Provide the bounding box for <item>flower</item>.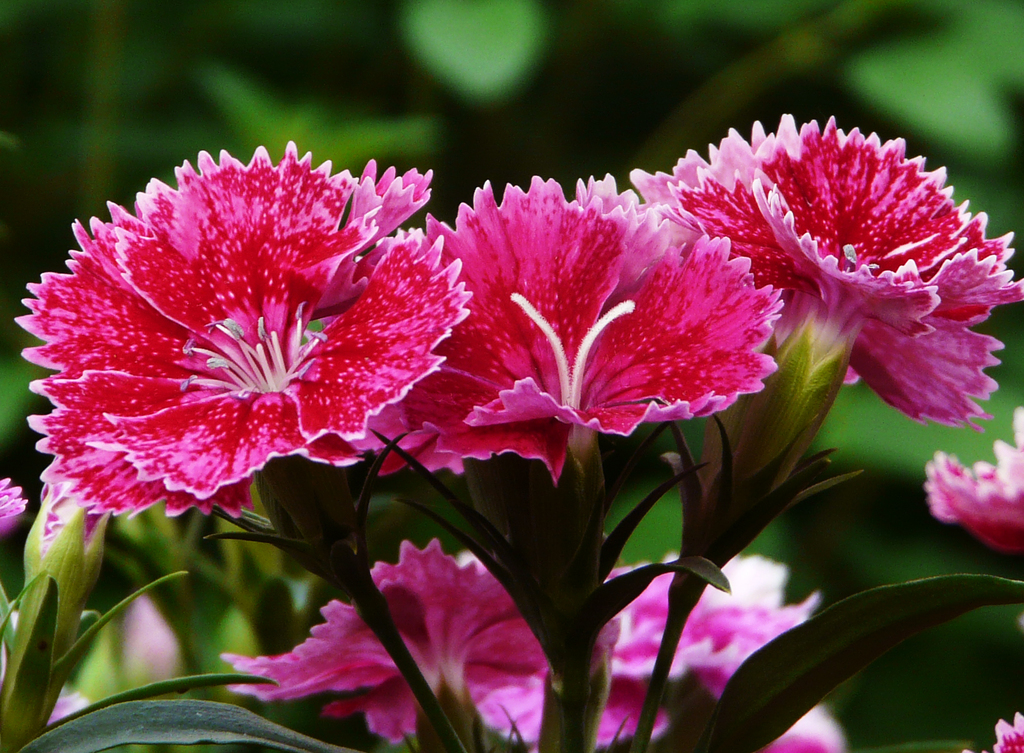
(x1=12, y1=131, x2=472, y2=521).
